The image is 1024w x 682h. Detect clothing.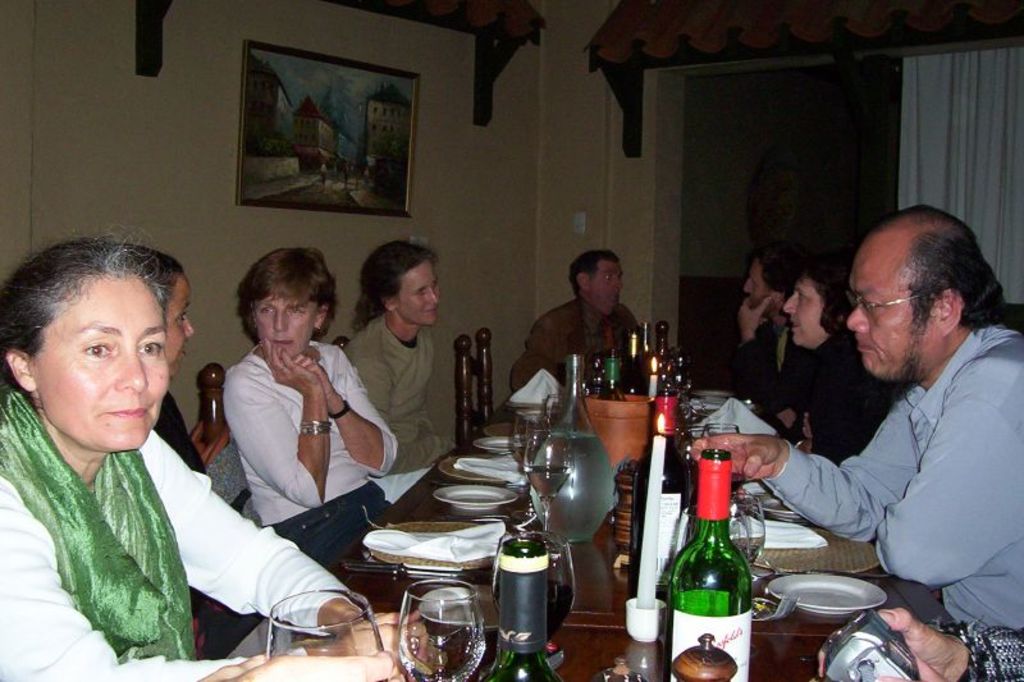
Detection: 221 342 396 532.
